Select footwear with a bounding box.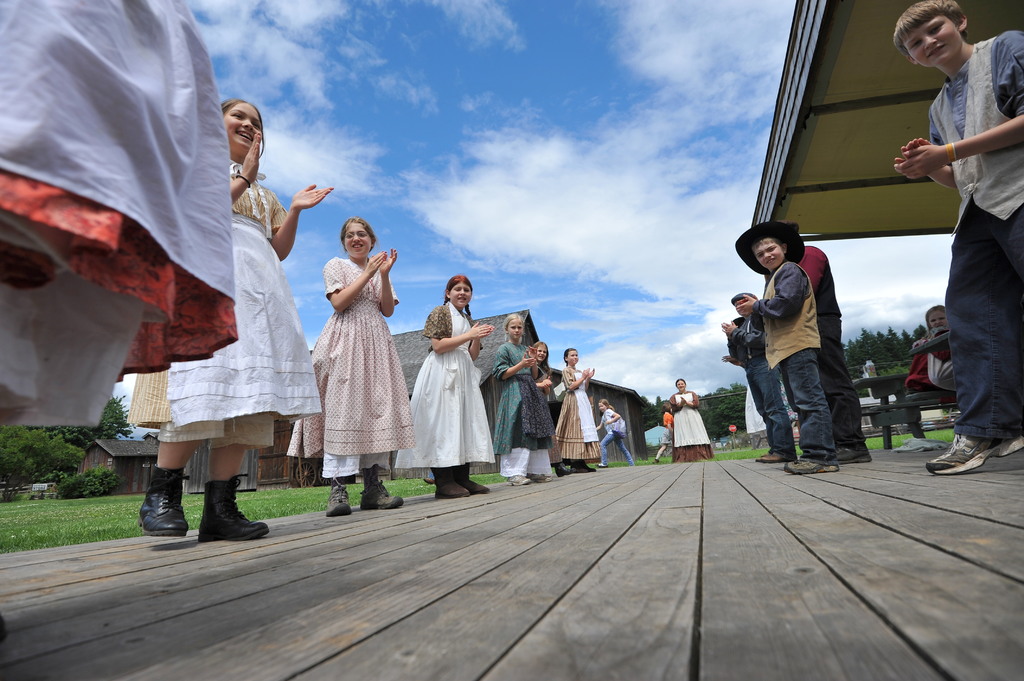
bbox=(758, 456, 785, 464).
